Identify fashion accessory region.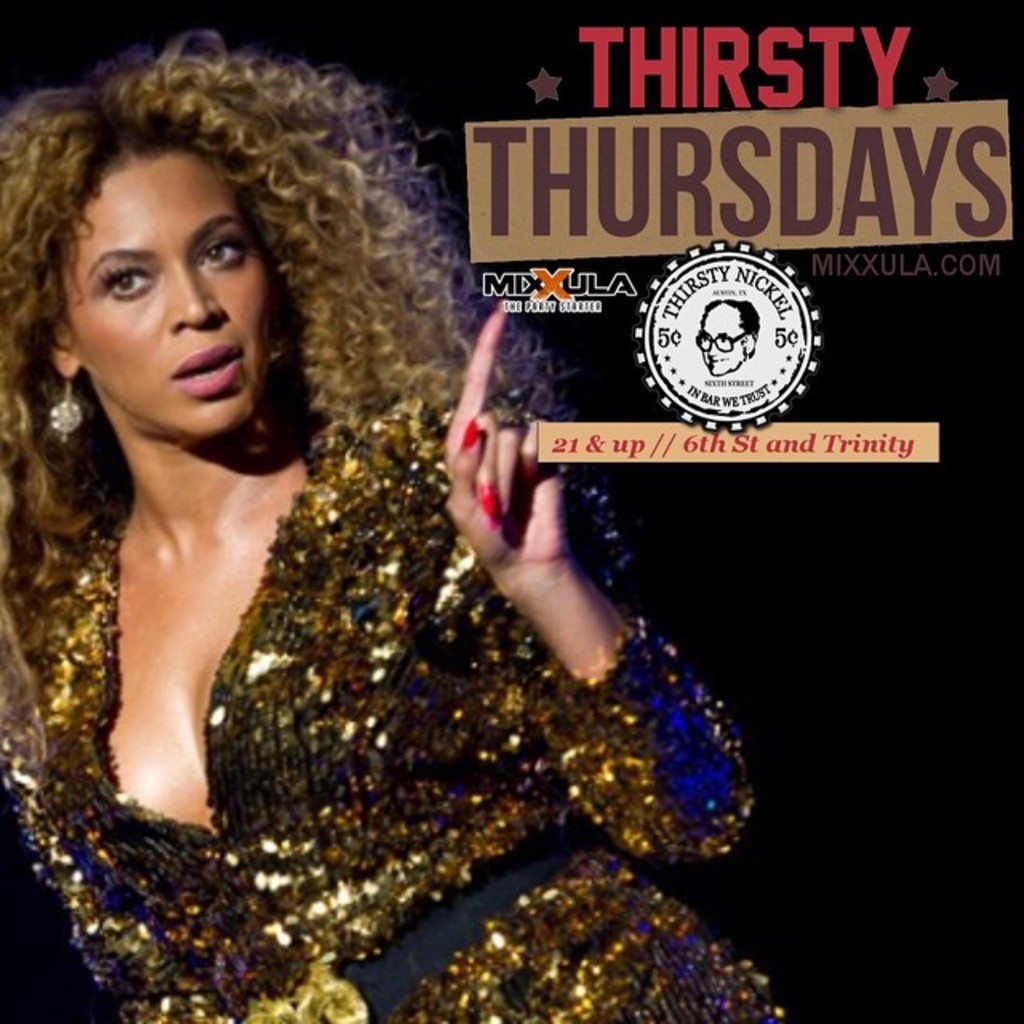
Region: {"left": 46, "top": 365, "right": 86, "bottom": 437}.
